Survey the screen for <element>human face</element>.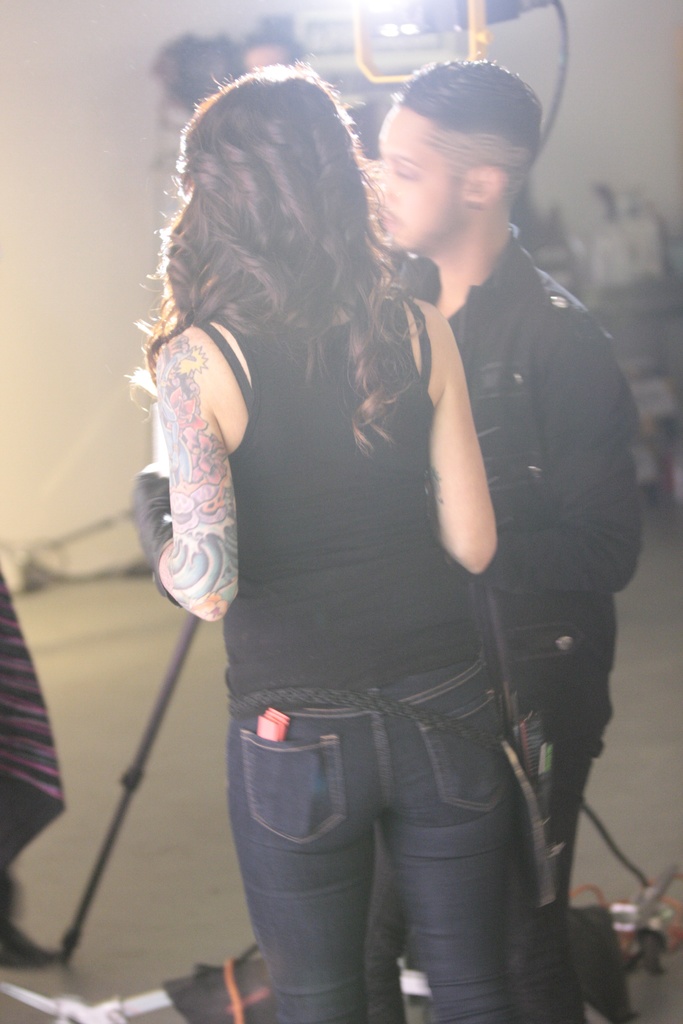
Survey found: 370,98,471,253.
